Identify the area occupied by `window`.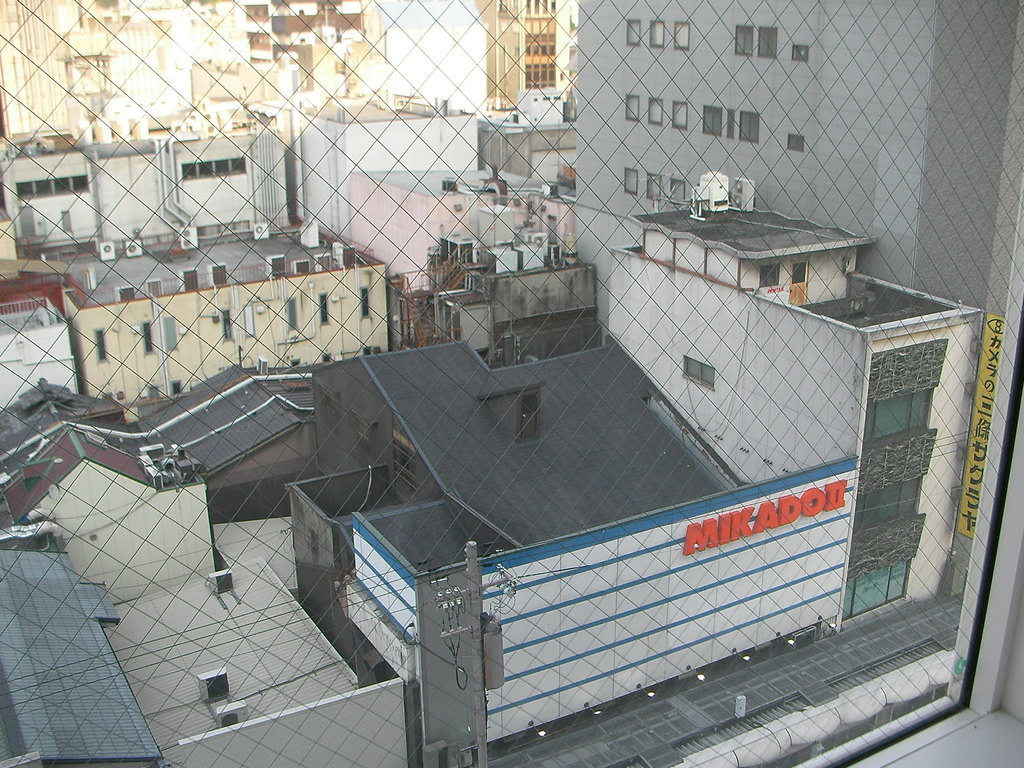
Area: 287,298,303,333.
